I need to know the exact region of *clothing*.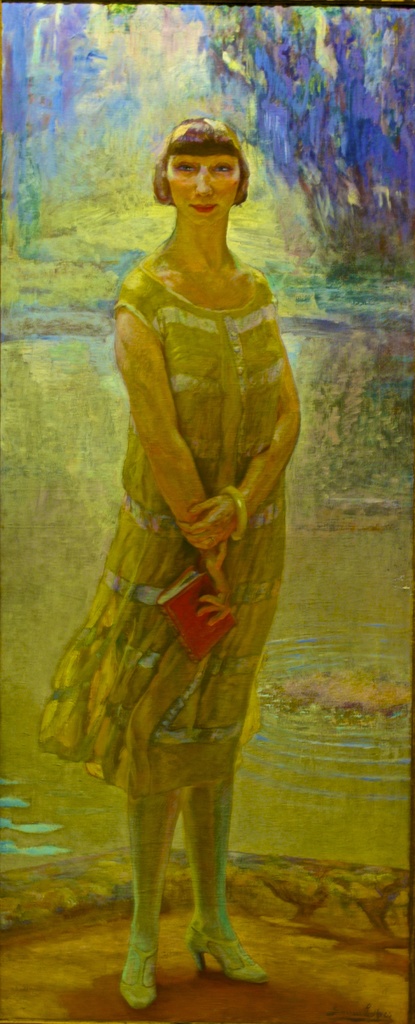
Region: box(34, 260, 288, 803).
